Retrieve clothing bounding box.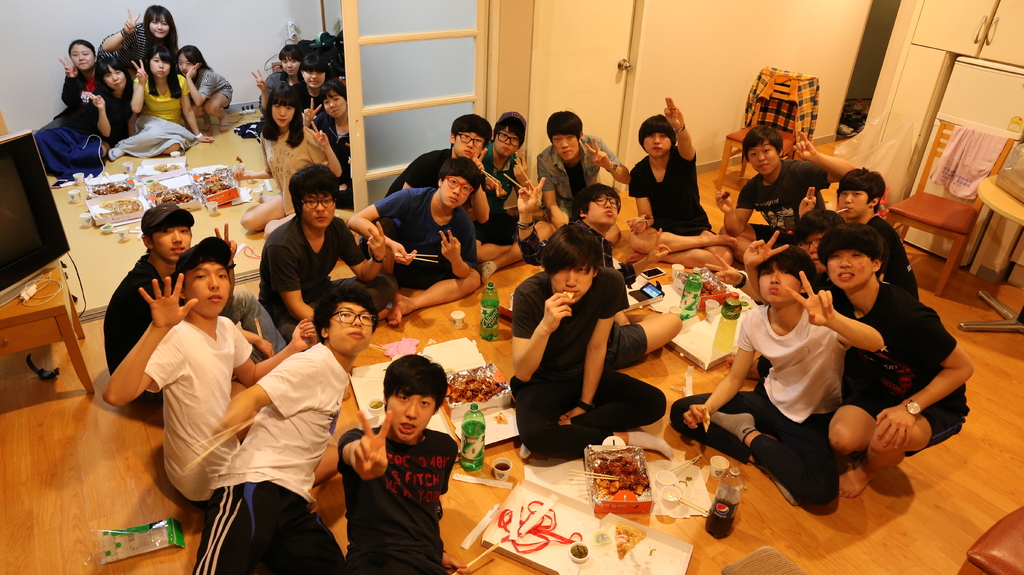
Bounding box: locate(509, 252, 668, 478).
